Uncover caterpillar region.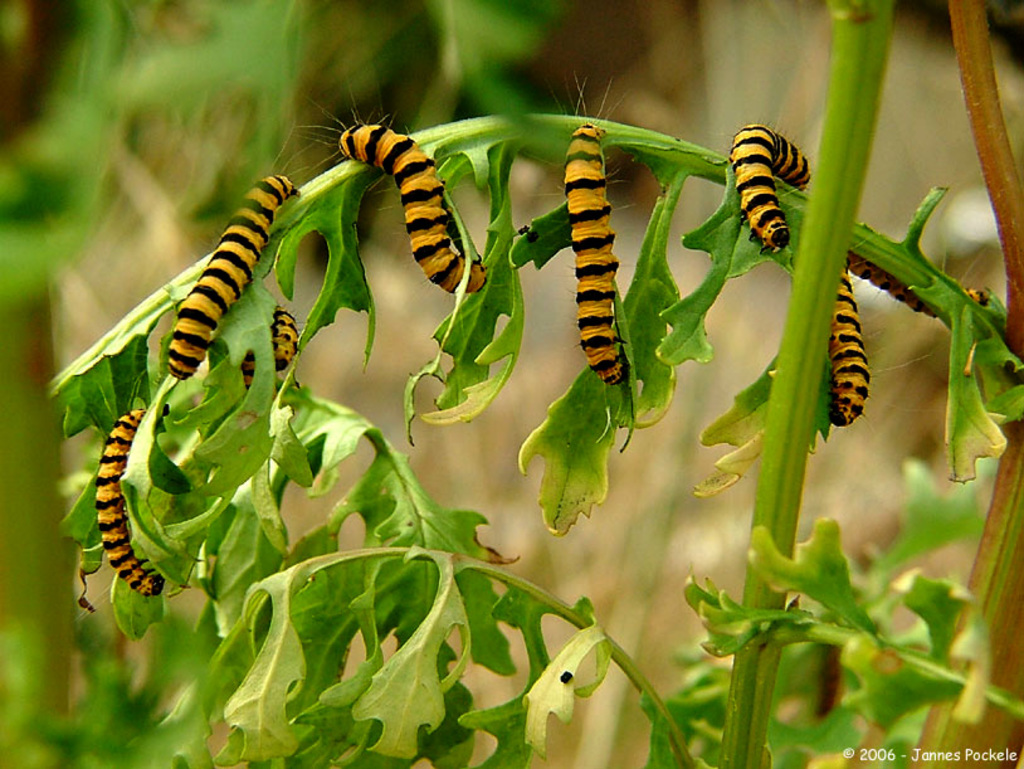
Uncovered: 959/250/991/311.
